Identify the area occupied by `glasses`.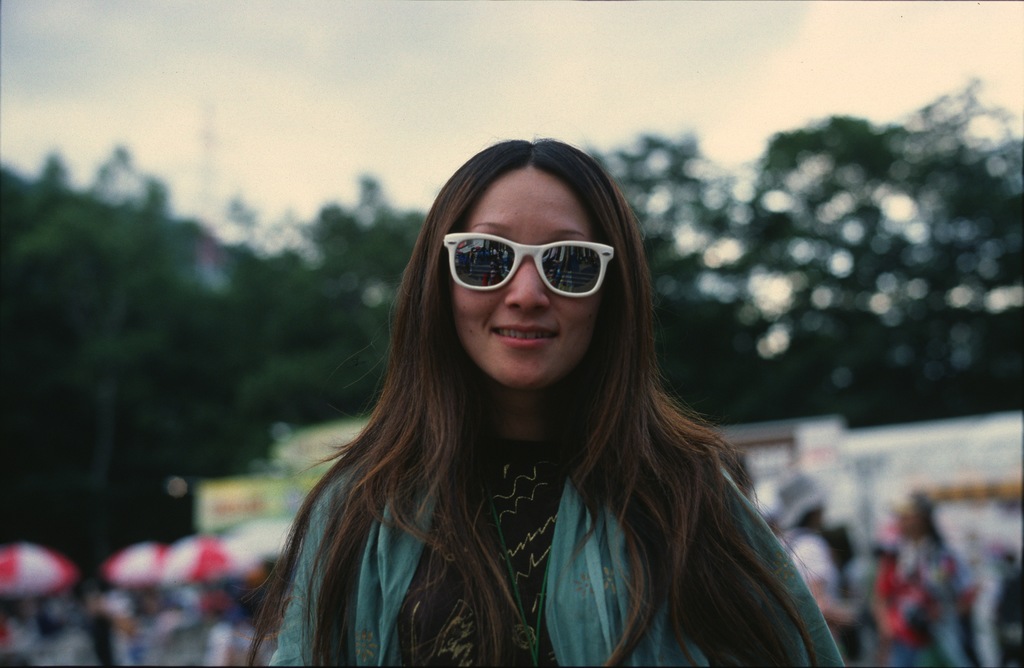
Area: [460,247,620,310].
